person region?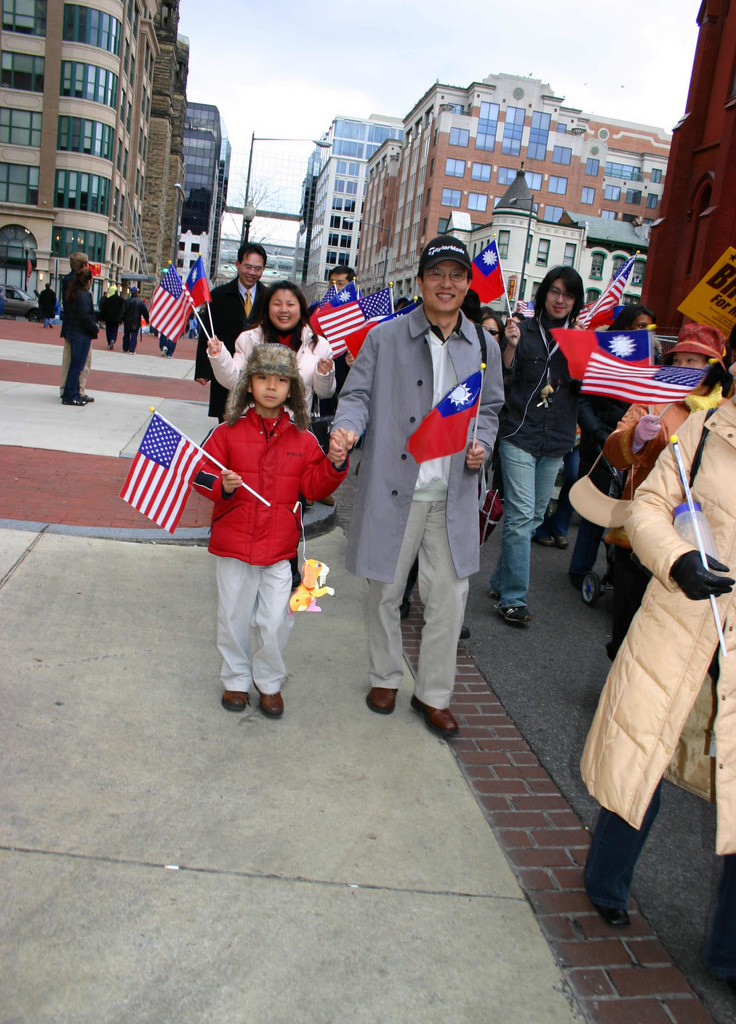
{"x1": 35, "y1": 283, "x2": 59, "y2": 328}
